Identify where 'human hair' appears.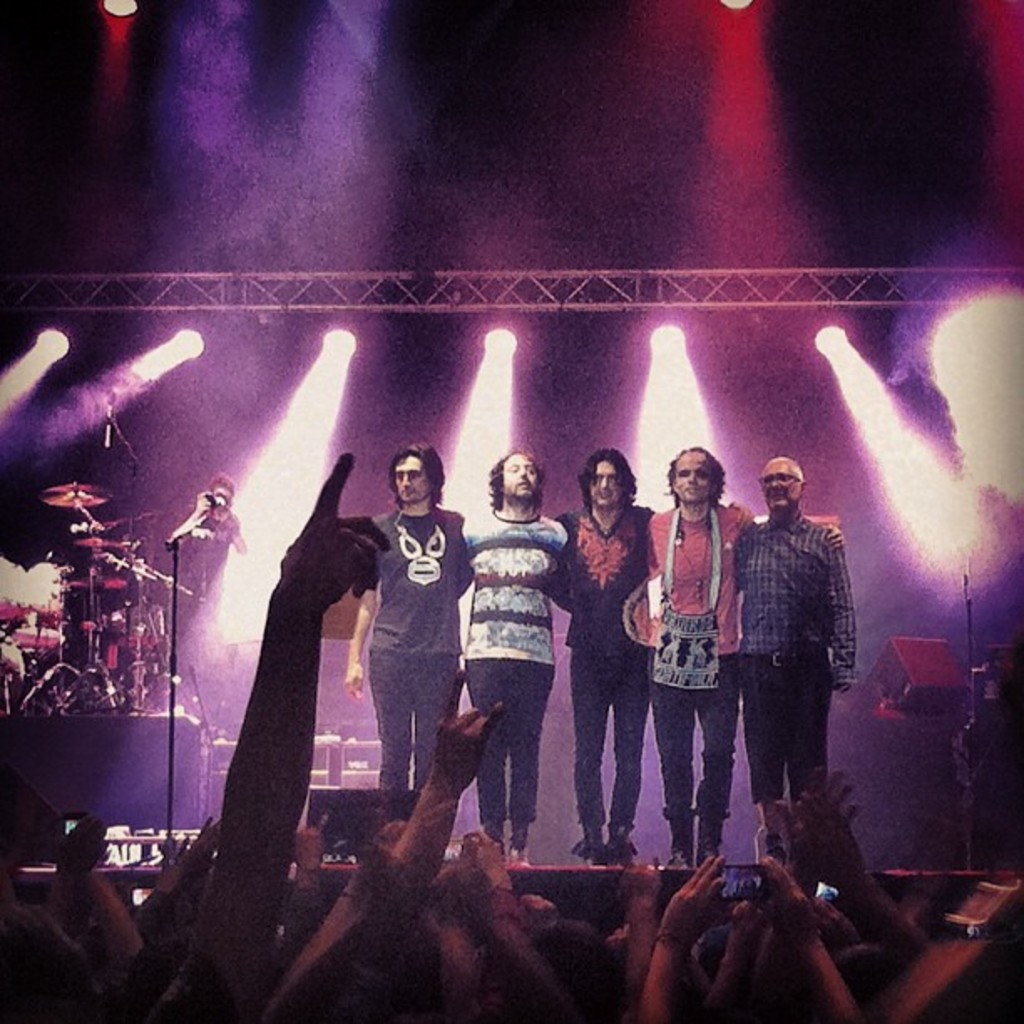
Appears at (669,445,728,505).
